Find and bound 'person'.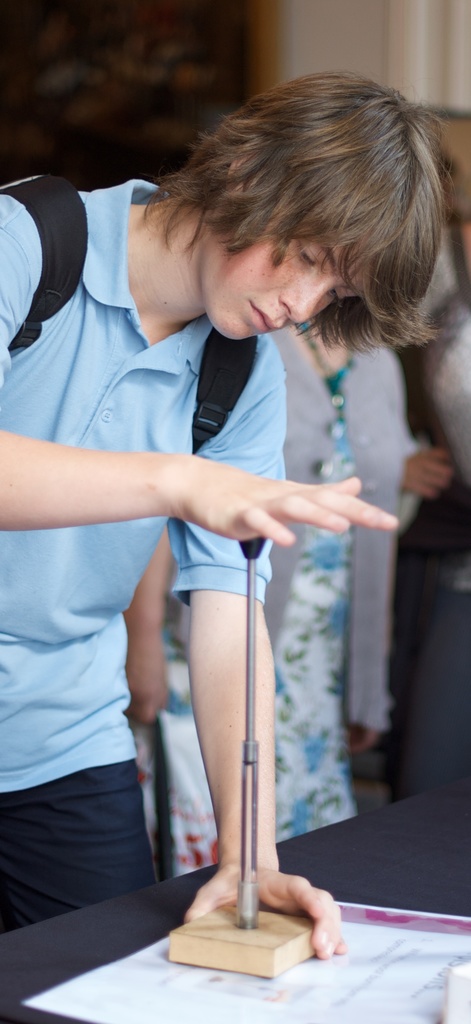
Bound: 30, 64, 411, 1021.
